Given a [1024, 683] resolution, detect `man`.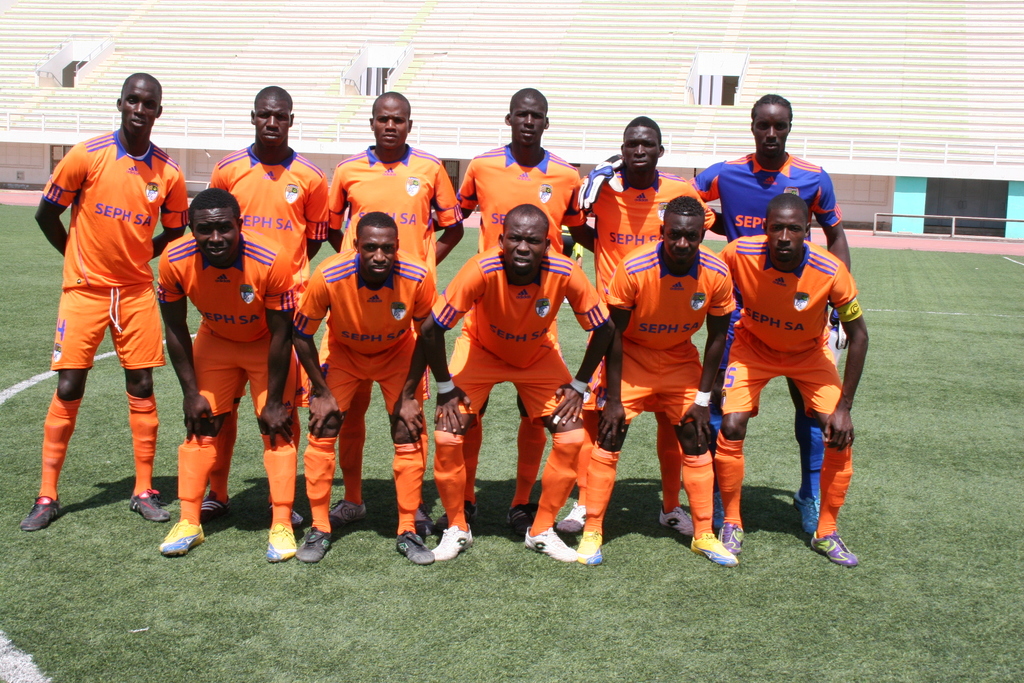
region(457, 94, 588, 527).
